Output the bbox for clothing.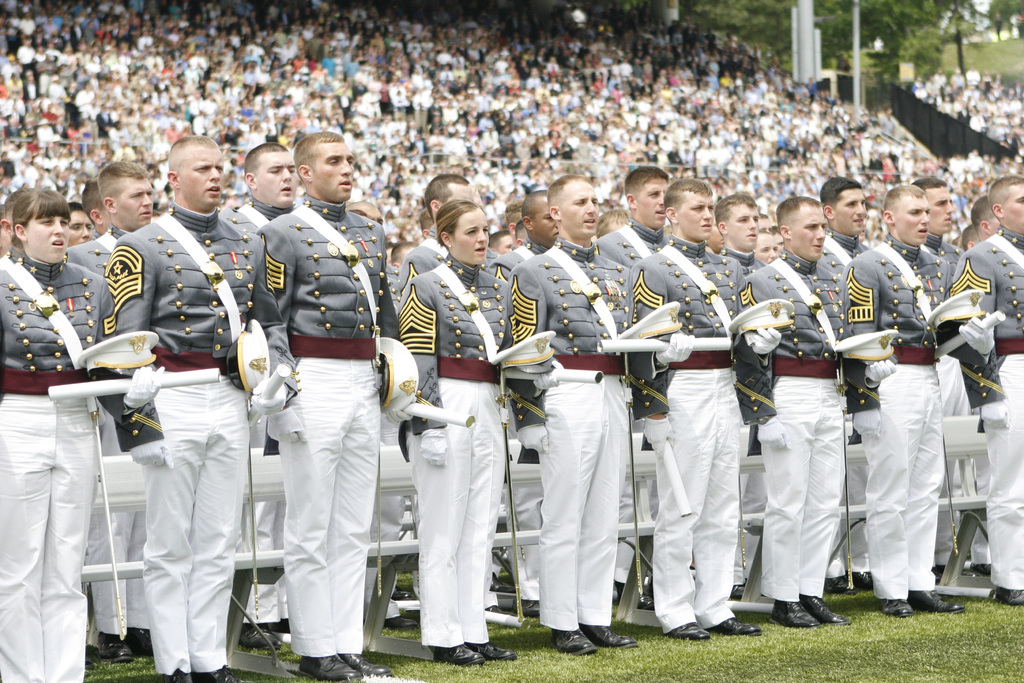
x1=598 y1=216 x2=665 y2=265.
